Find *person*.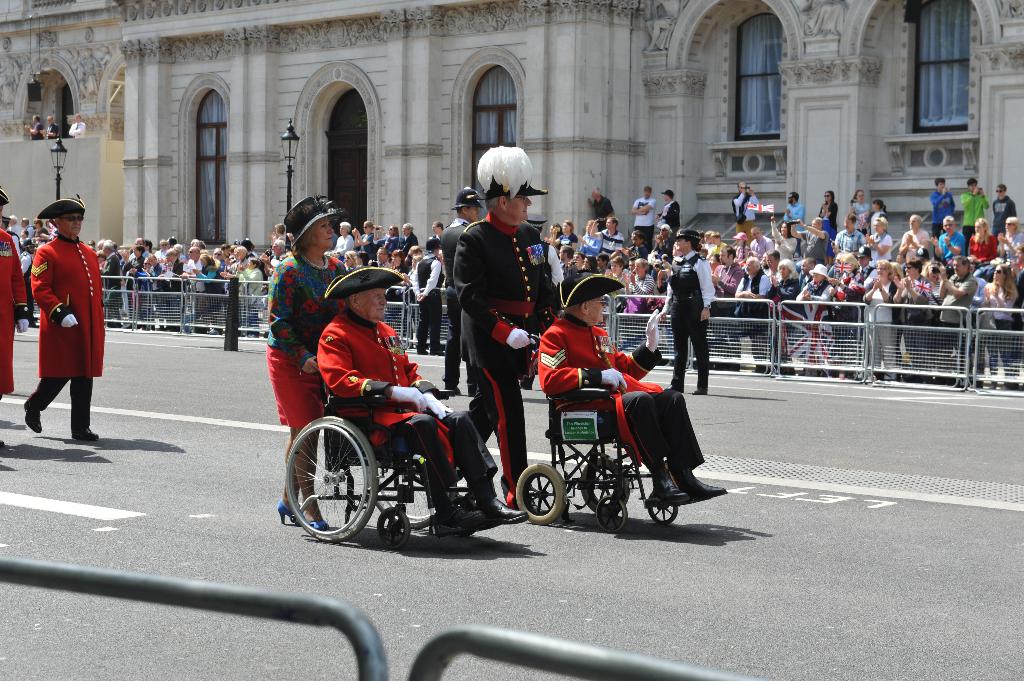
967, 219, 998, 262.
